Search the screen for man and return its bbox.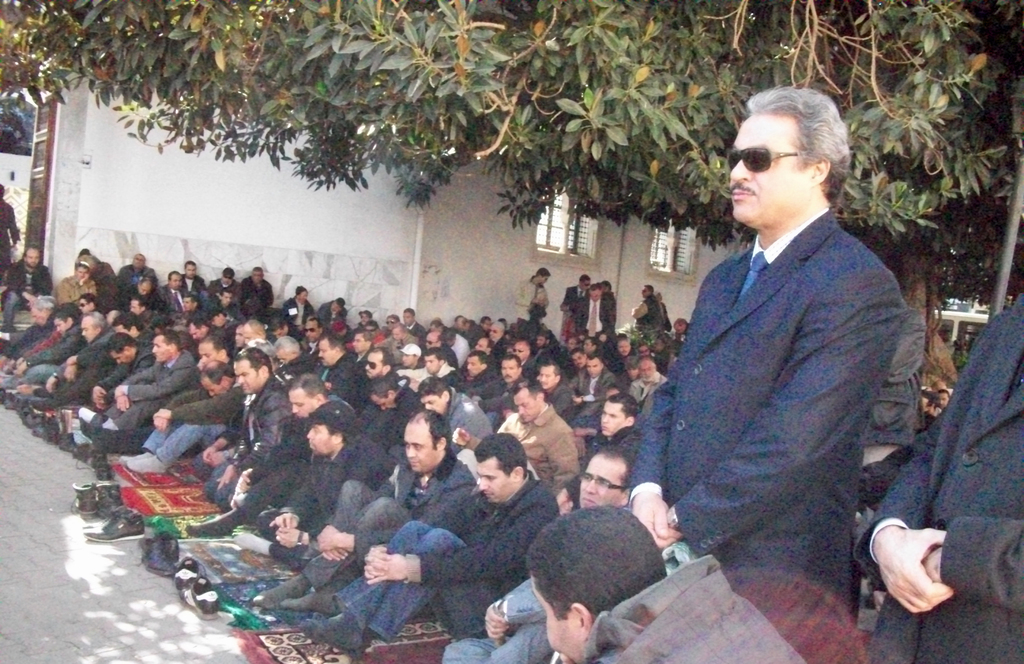
Found: select_region(207, 259, 243, 295).
